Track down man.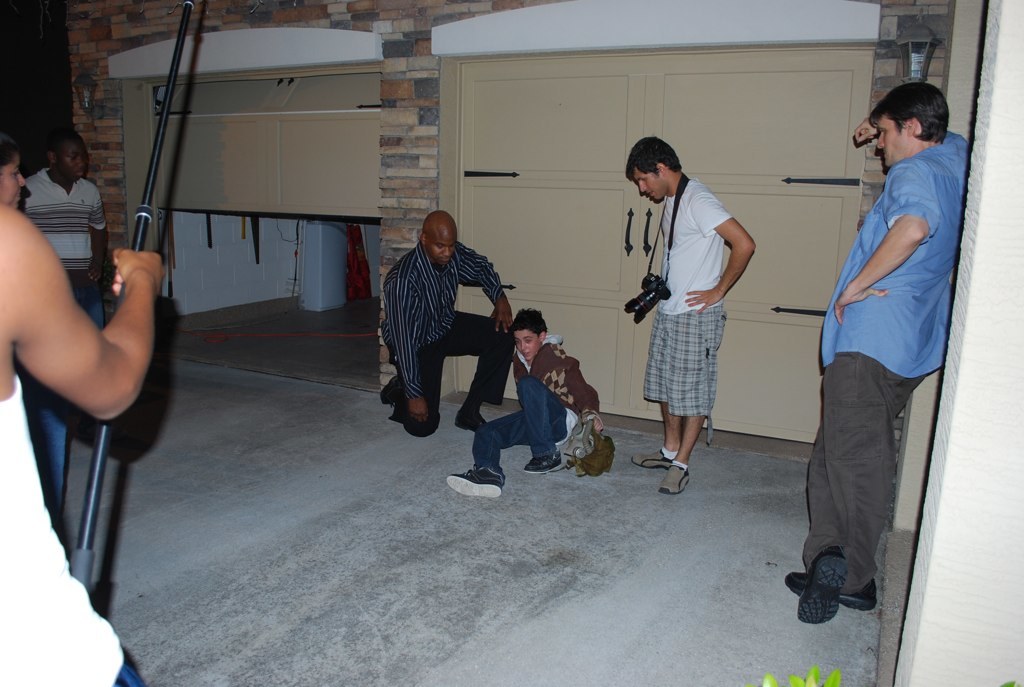
Tracked to BBox(379, 208, 504, 445).
